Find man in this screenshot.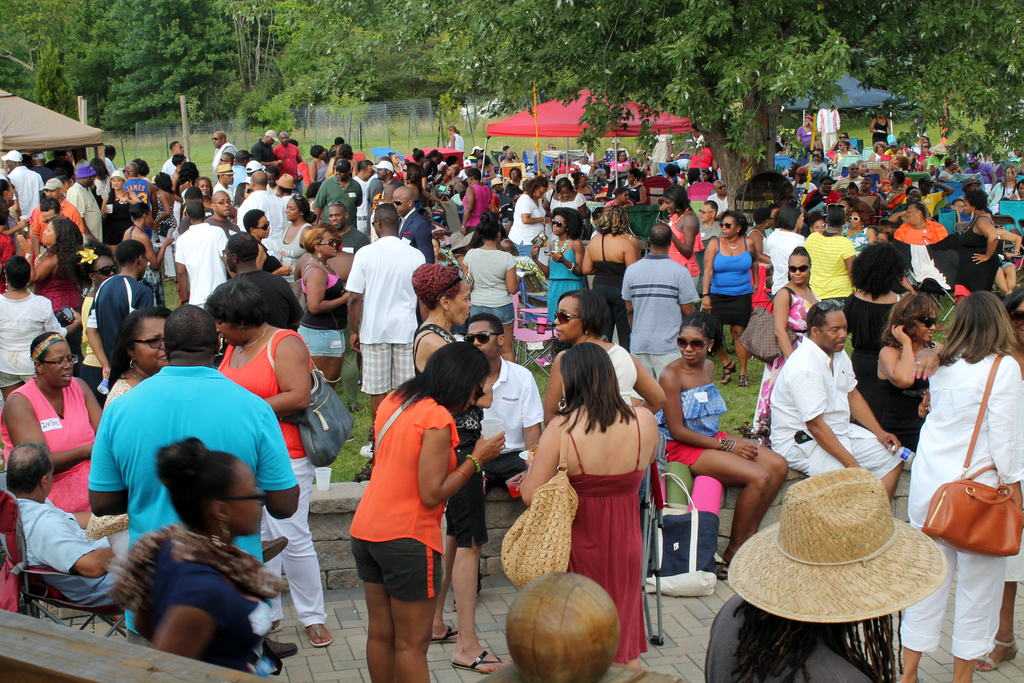
The bounding box for man is 386/183/436/268.
